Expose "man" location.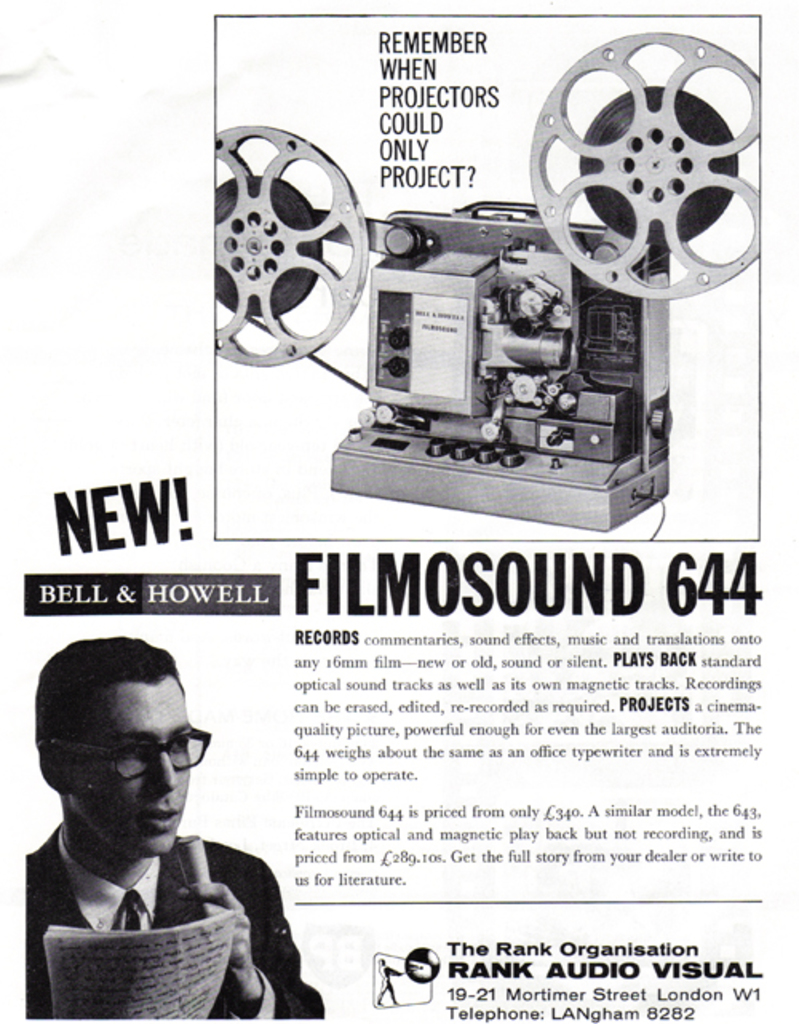
Exposed at [0,660,321,1014].
